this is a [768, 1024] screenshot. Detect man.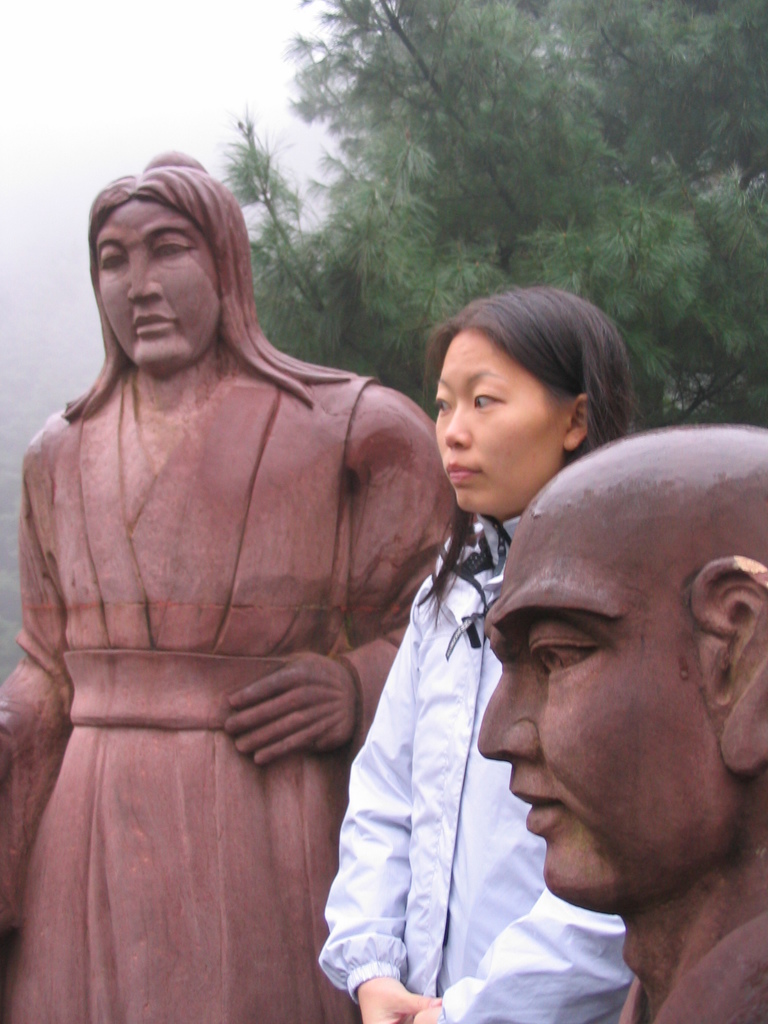
[left=0, top=161, right=465, bottom=1023].
